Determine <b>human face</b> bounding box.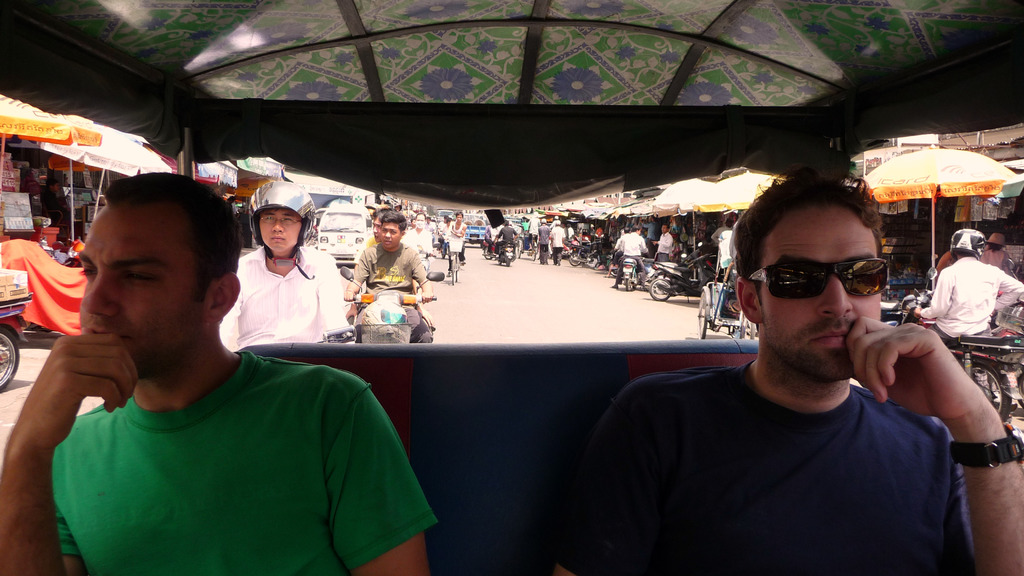
Determined: [447, 220, 451, 223].
